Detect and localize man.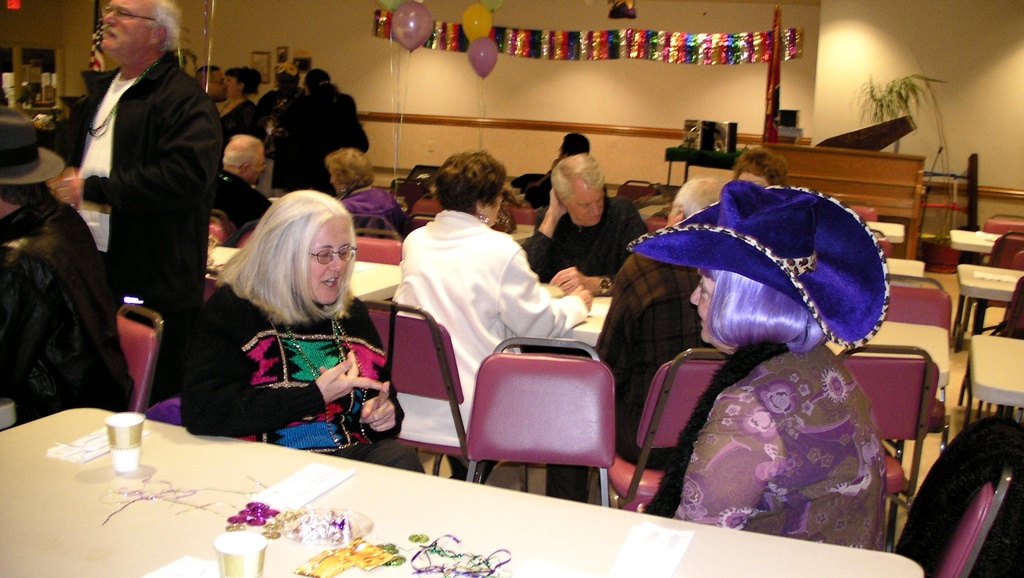
Localized at [x1=0, y1=106, x2=141, y2=420].
